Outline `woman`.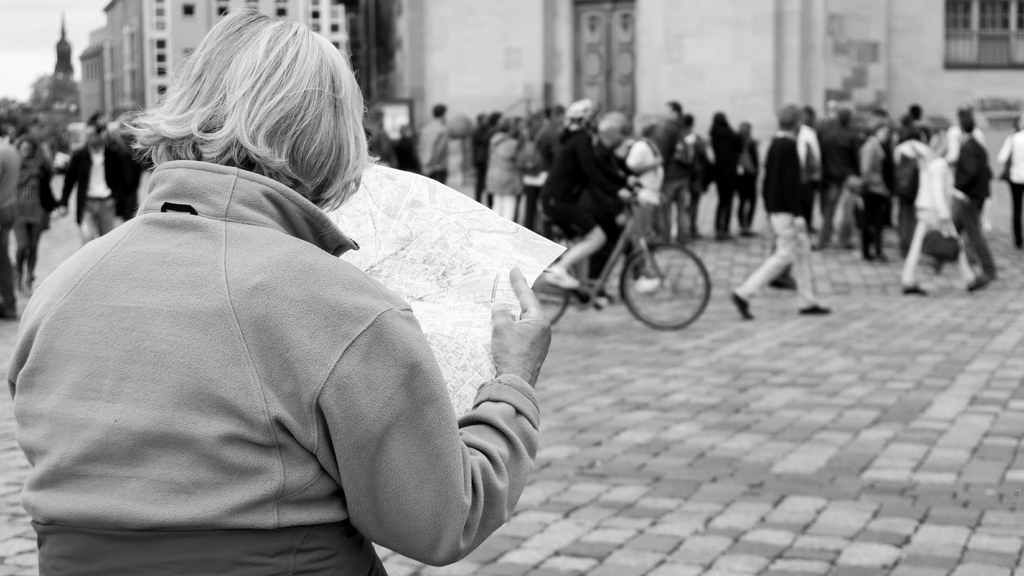
Outline: <box>707,111,738,247</box>.
